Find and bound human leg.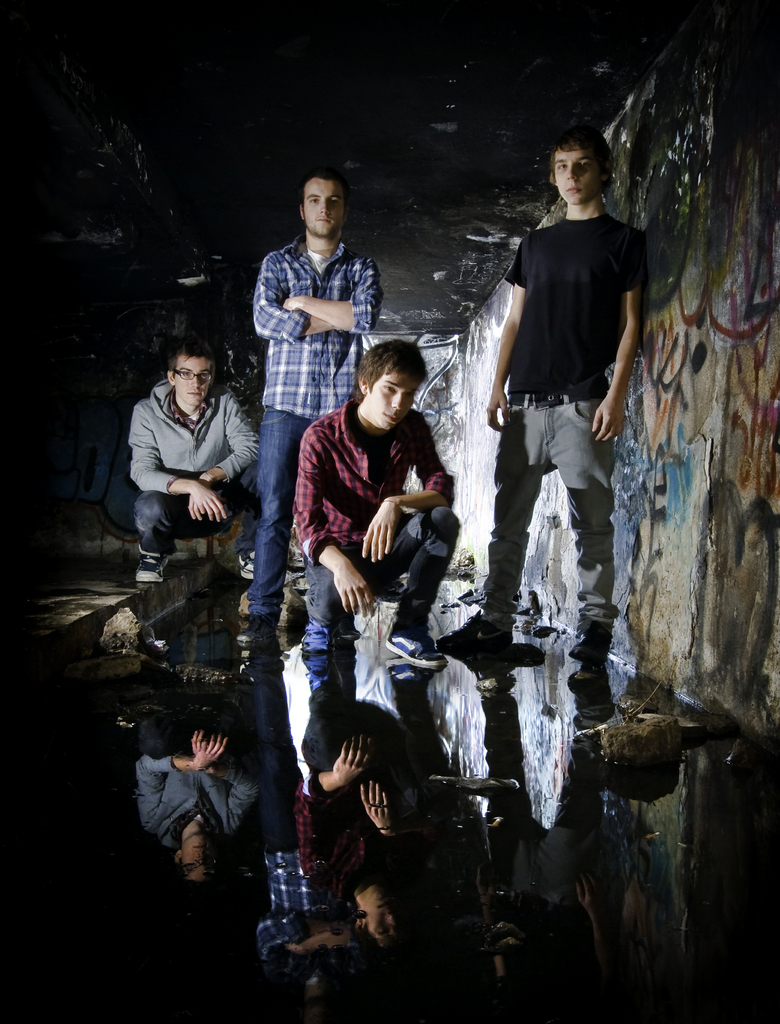
Bound: select_region(362, 508, 461, 672).
